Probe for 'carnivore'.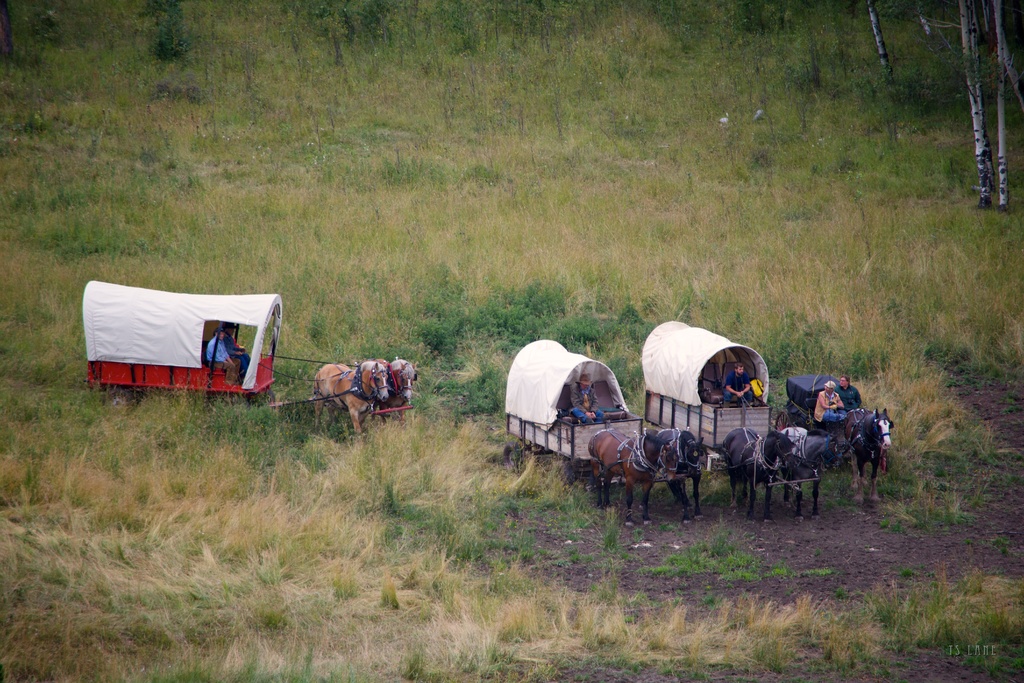
Probe result: {"left": 380, "top": 354, "right": 420, "bottom": 424}.
